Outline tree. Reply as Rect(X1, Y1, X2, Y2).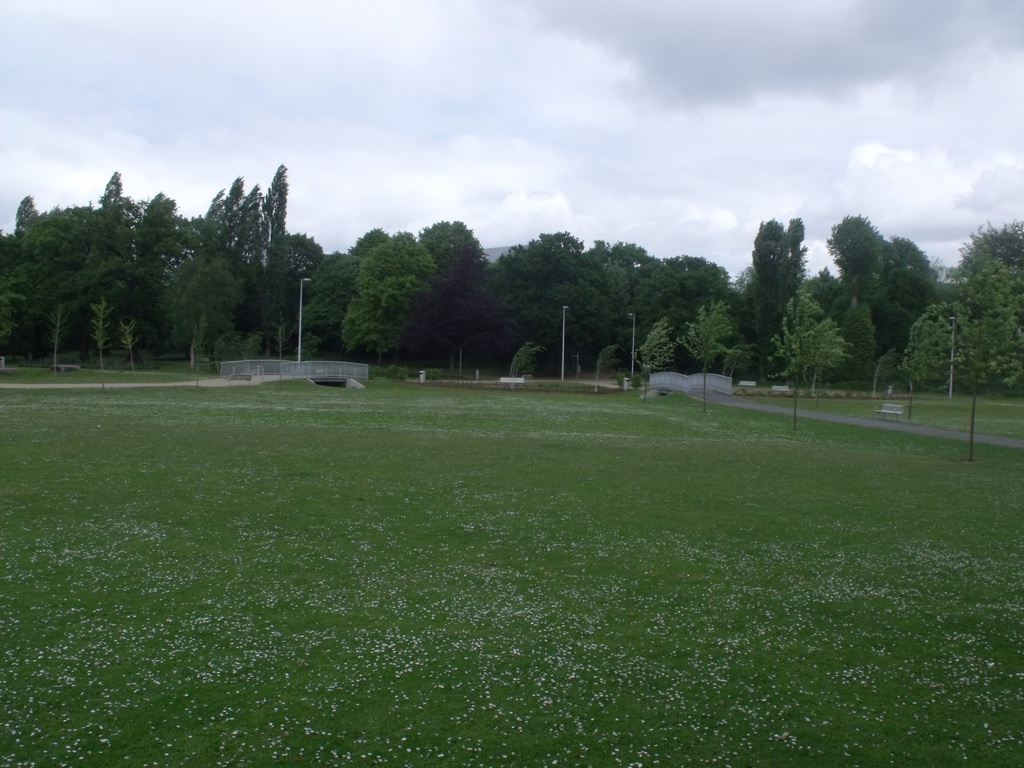
Rect(982, 288, 1023, 396).
